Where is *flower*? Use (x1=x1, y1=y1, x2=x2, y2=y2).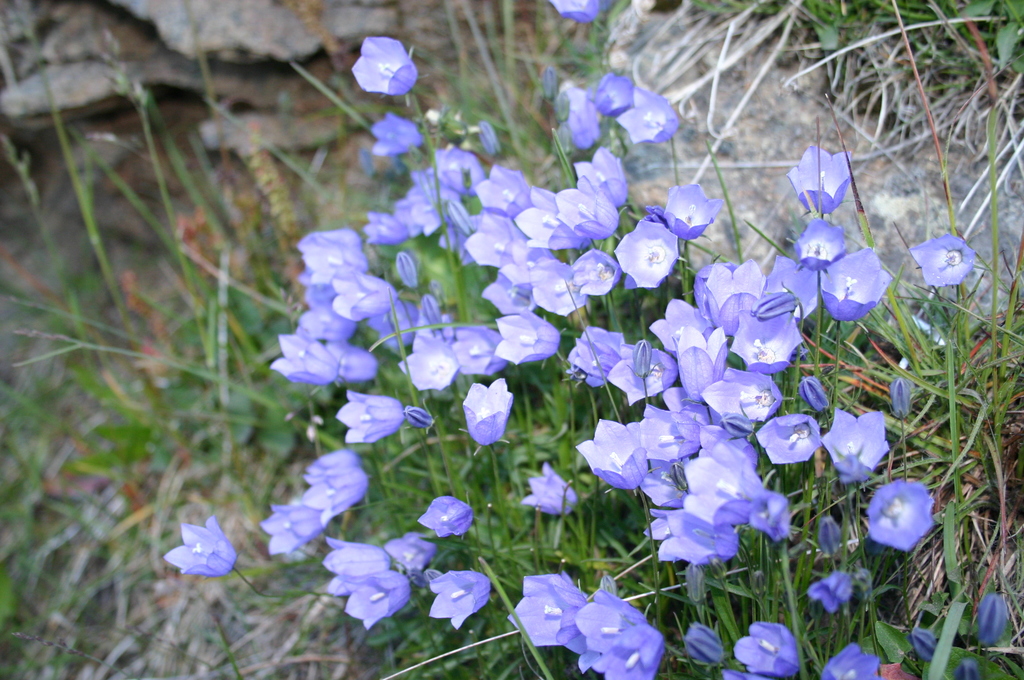
(x1=262, y1=503, x2=323, y2=555).
